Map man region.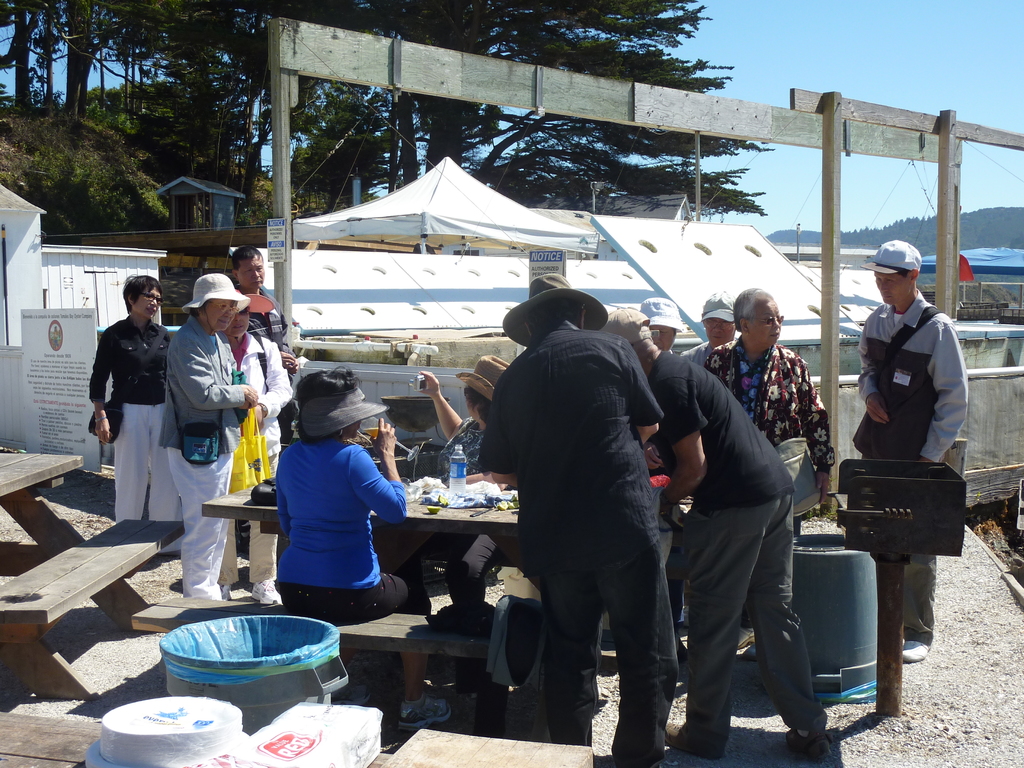
Mapped to bbox(636, 300, 687, 662).
